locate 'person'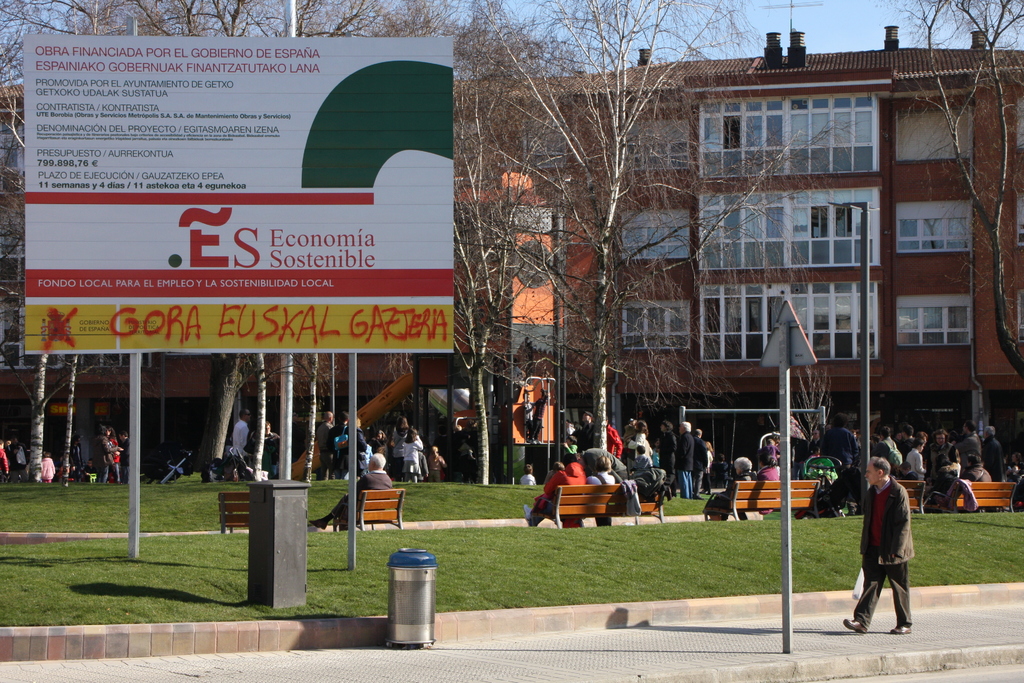
954/457/990/493
